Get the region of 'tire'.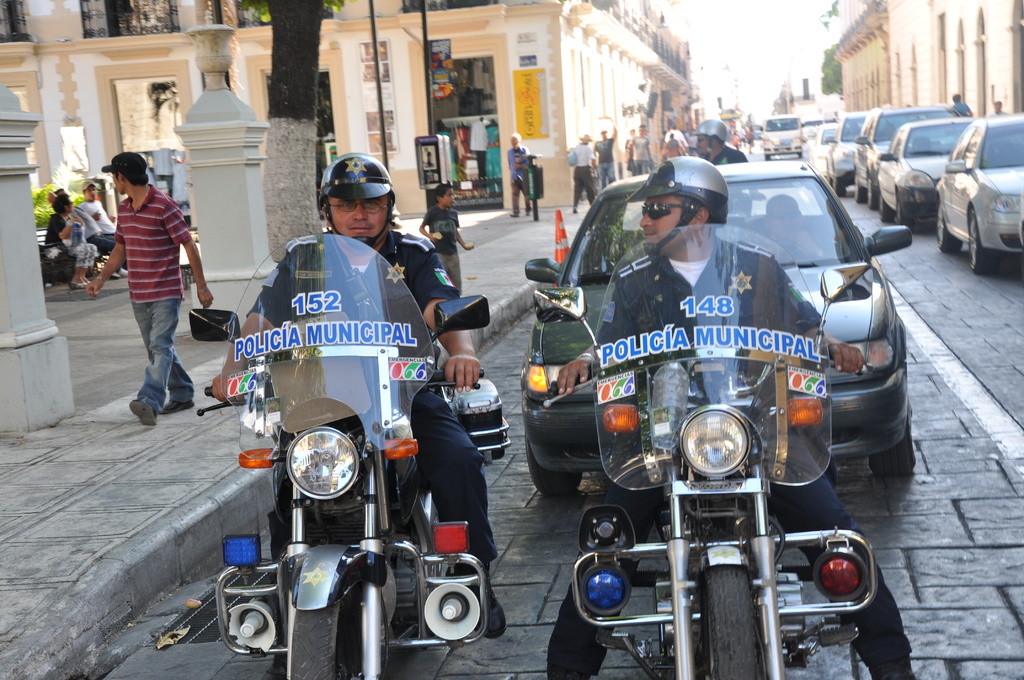
box(878, 193, 891, 223).
